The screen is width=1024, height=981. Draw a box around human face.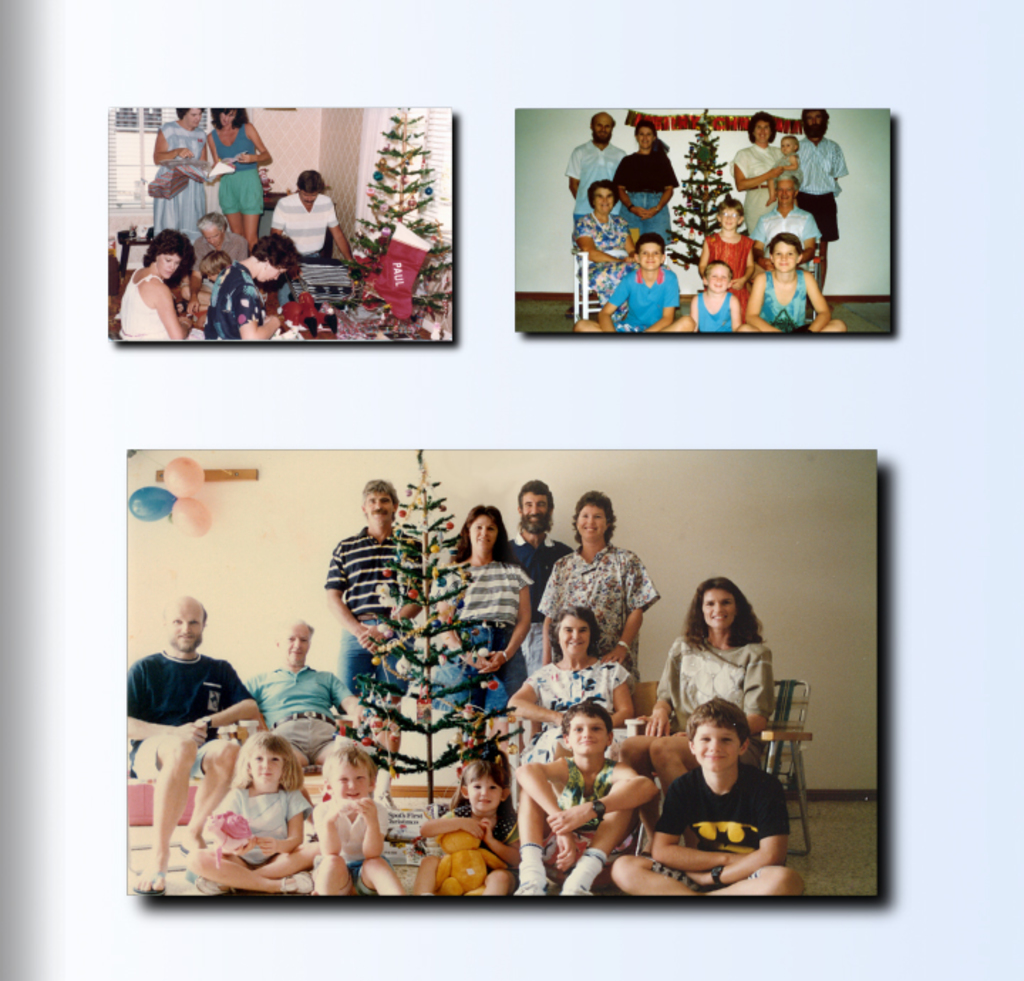
[703, 587, 734, 628].
